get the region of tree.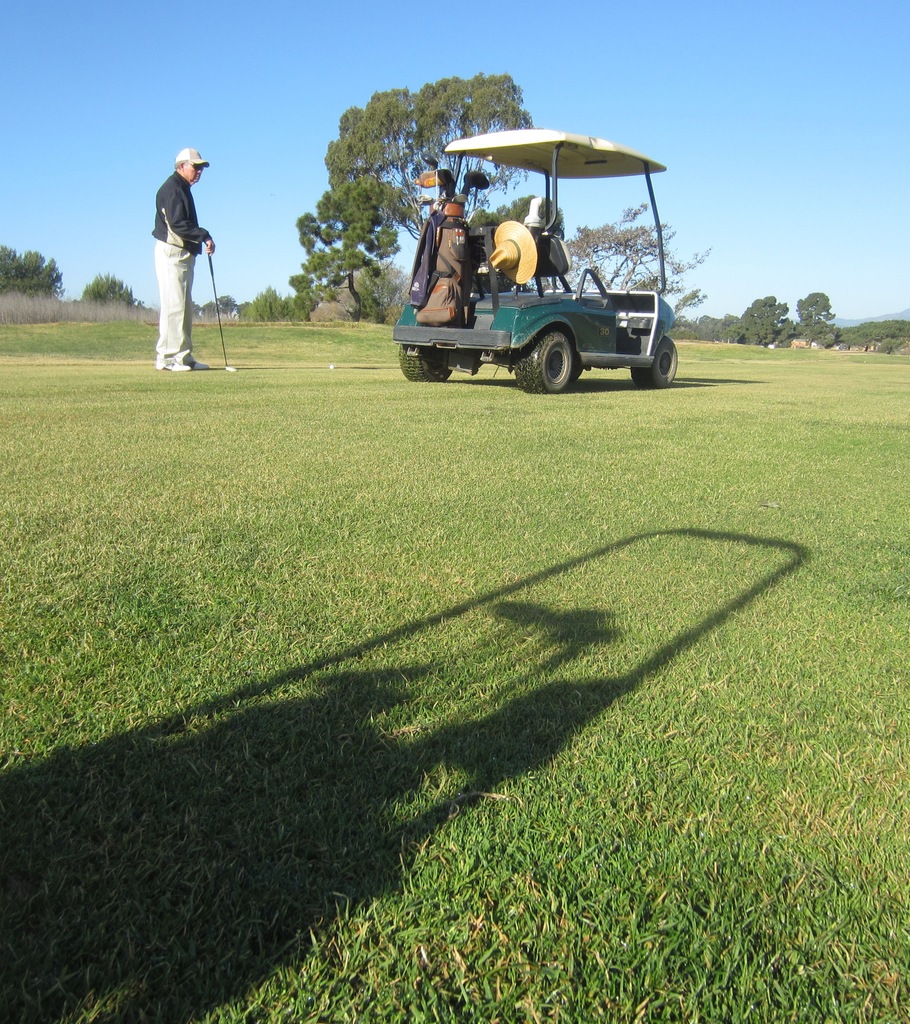
detection(284, 78, 546, 335).
